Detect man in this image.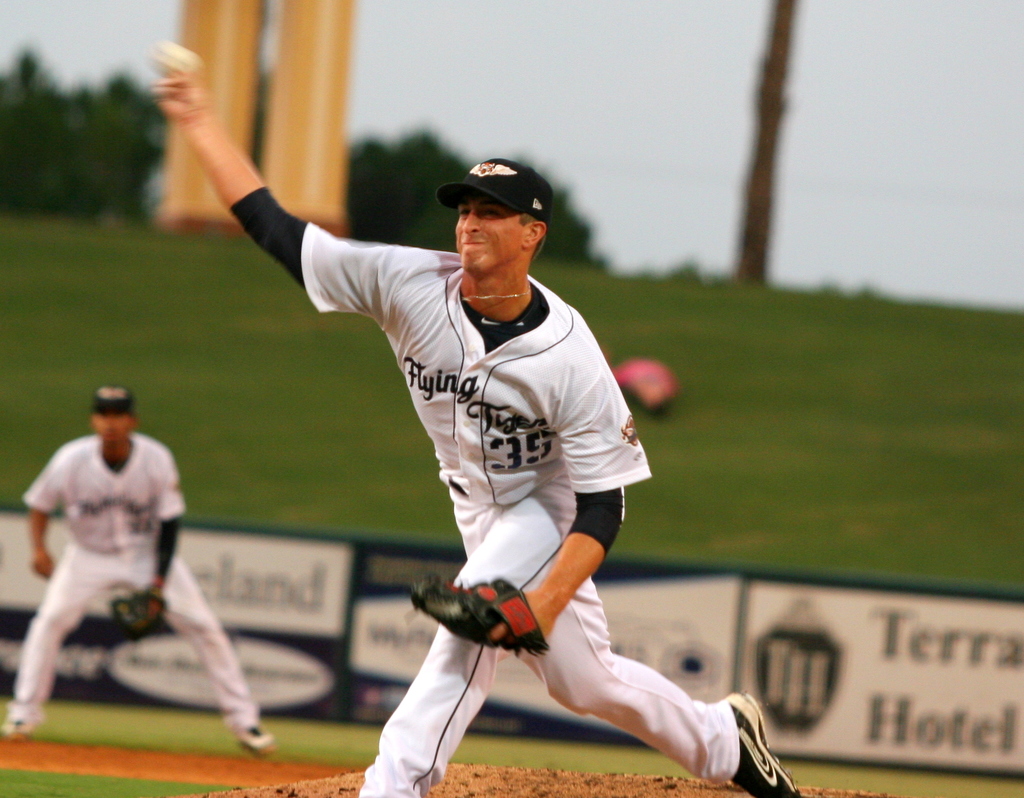
Detection: <bbox>19, 377, 261, 760</bbox>.
